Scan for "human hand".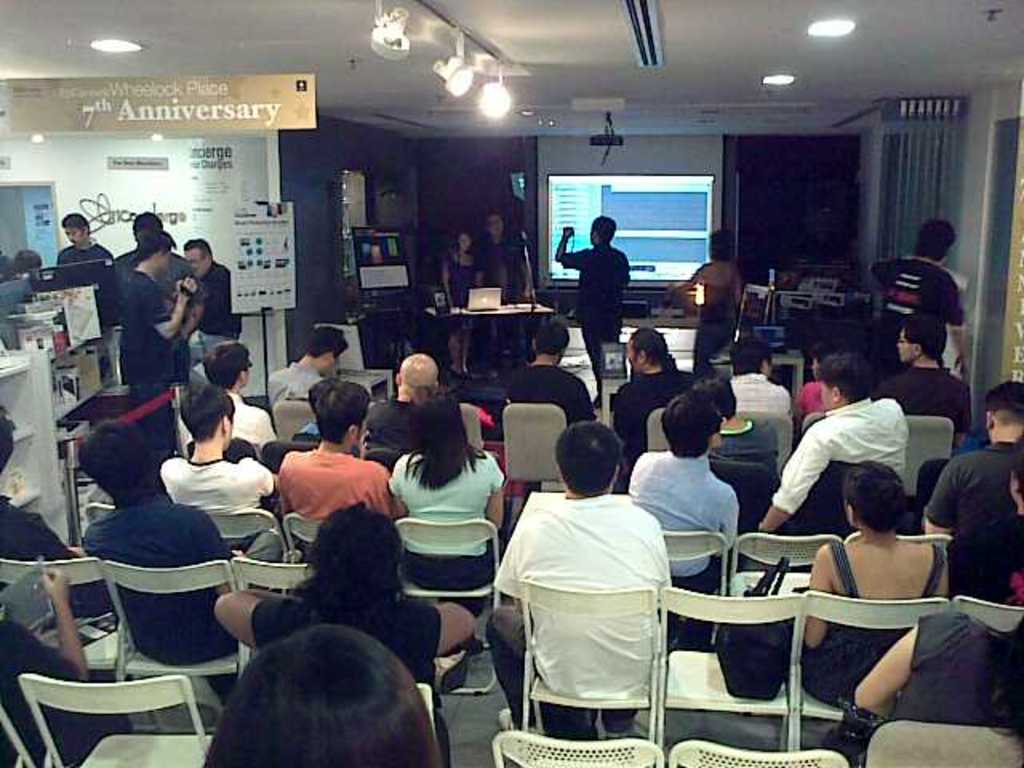
Scan result: [x1=40, y1=566, x2=72, y2=605].
